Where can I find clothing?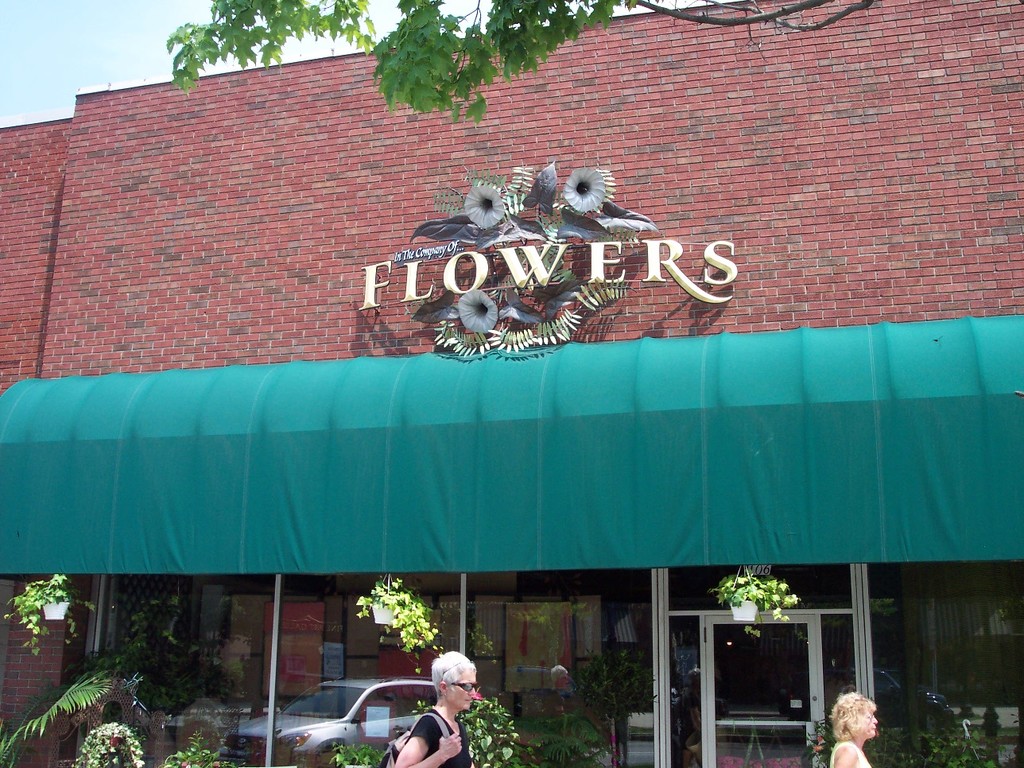
You can find it at box(405, 710, 475, 767).
